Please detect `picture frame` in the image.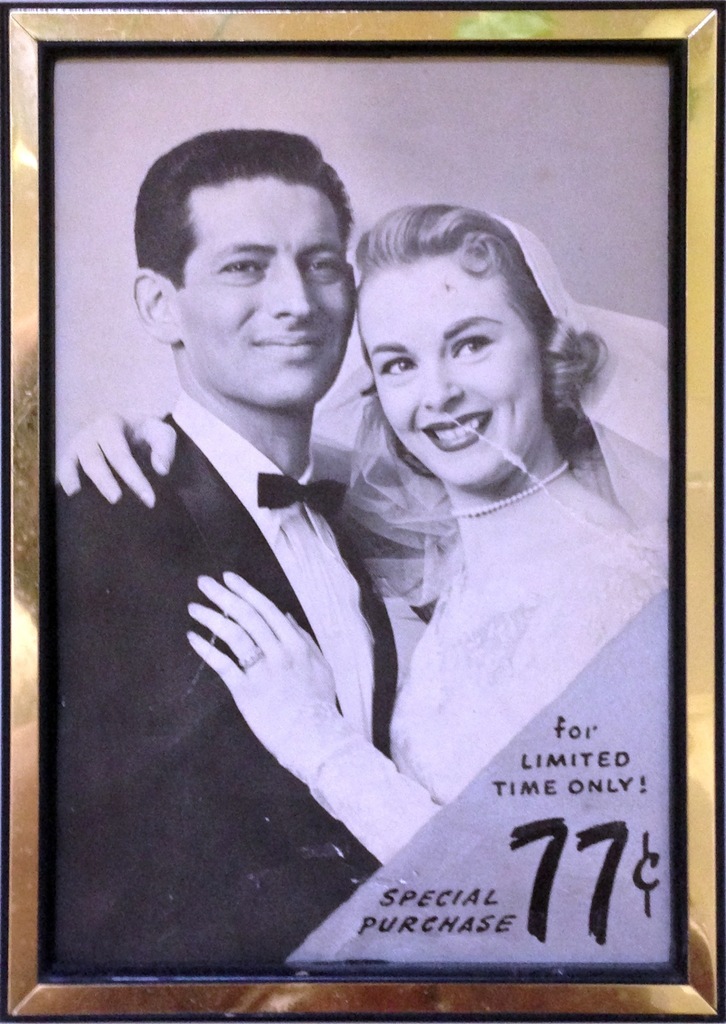
pyautogui.locateOnScreen(0, 0, 725, 1023).
